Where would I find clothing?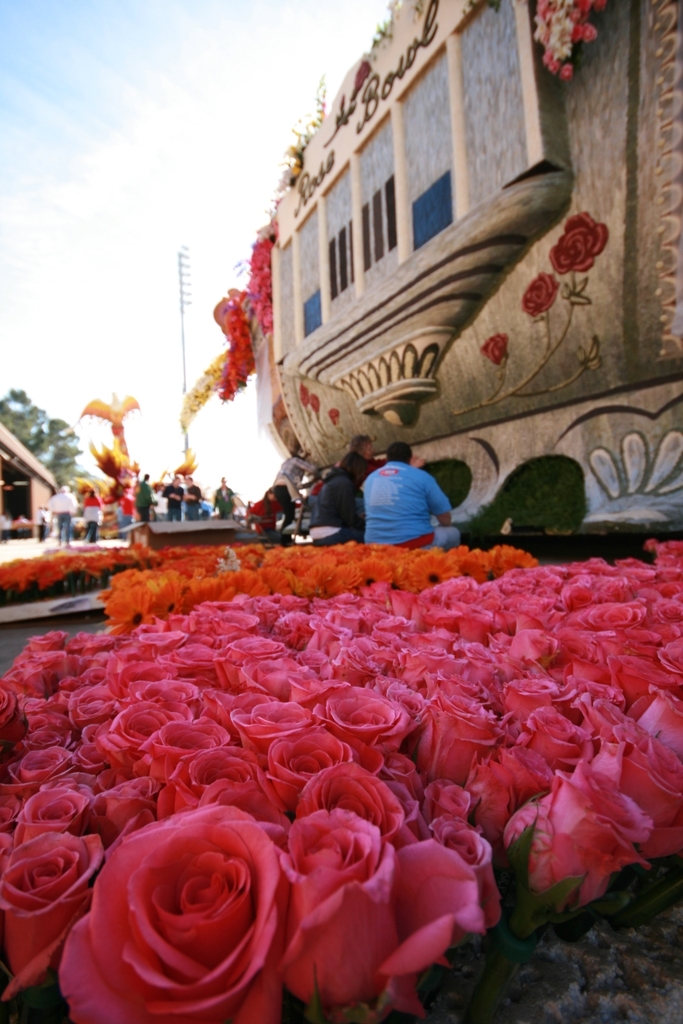
At 160,484,184,518.
